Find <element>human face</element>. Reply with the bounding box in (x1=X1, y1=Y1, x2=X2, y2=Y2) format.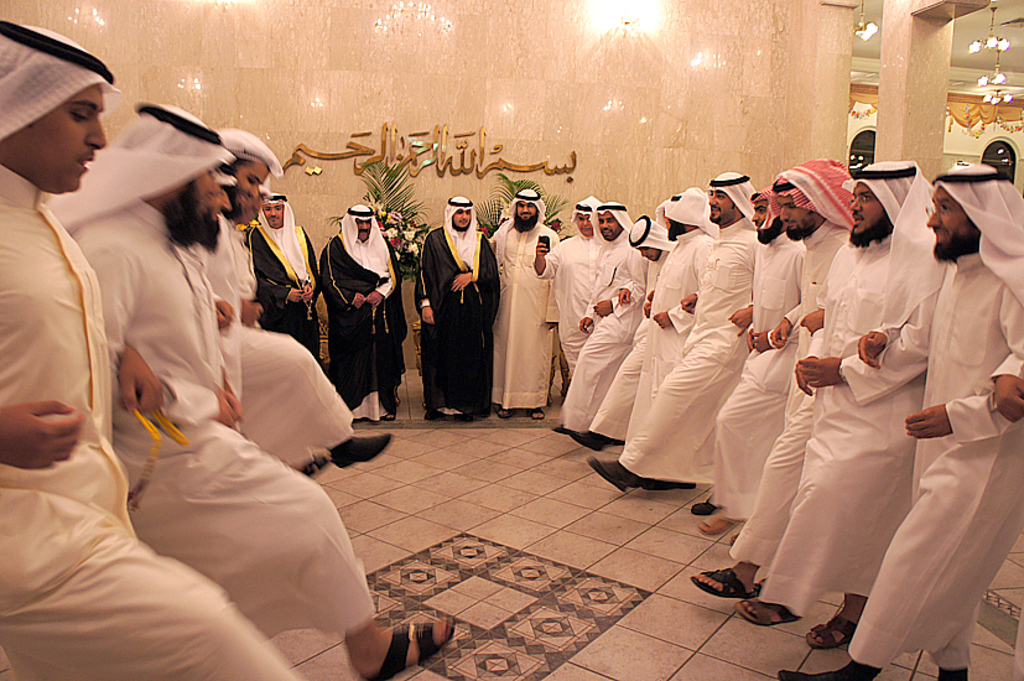
(x1=773, y1=197, x2=816, y2=234).
